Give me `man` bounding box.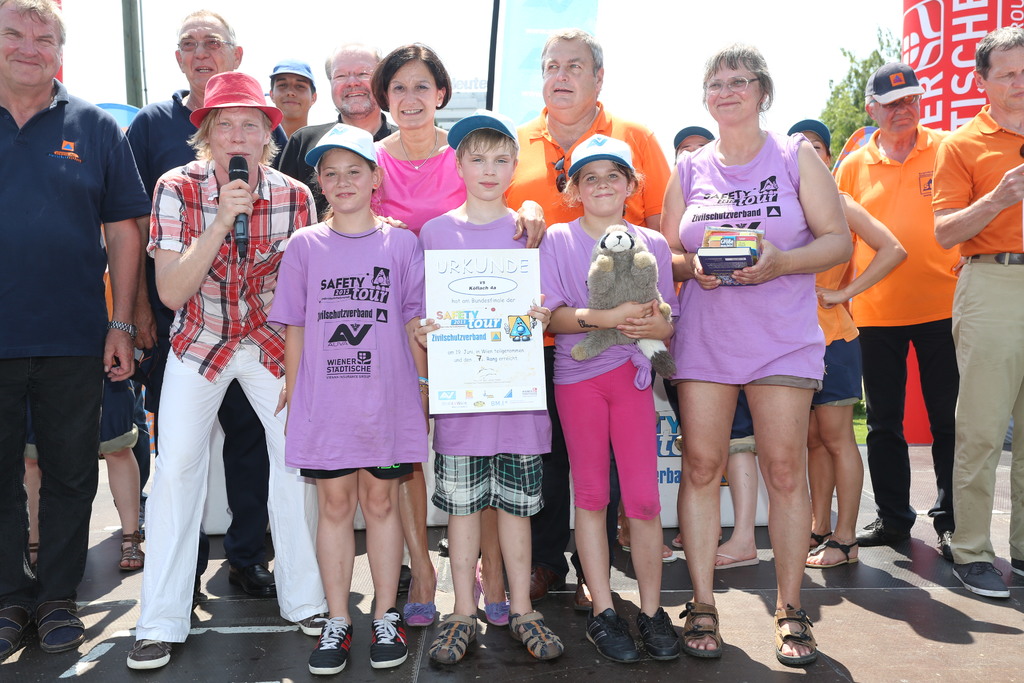
<region>845, 59, 952, 563</region>.
